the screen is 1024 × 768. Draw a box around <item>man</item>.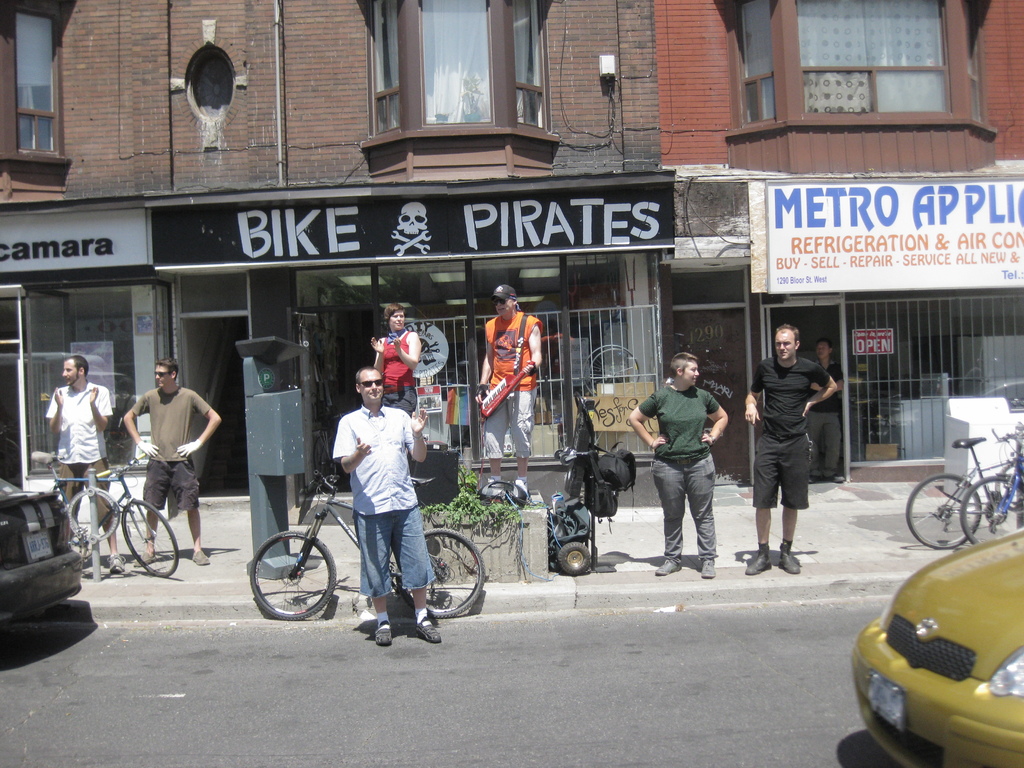
(120, 358, 225, 566).
